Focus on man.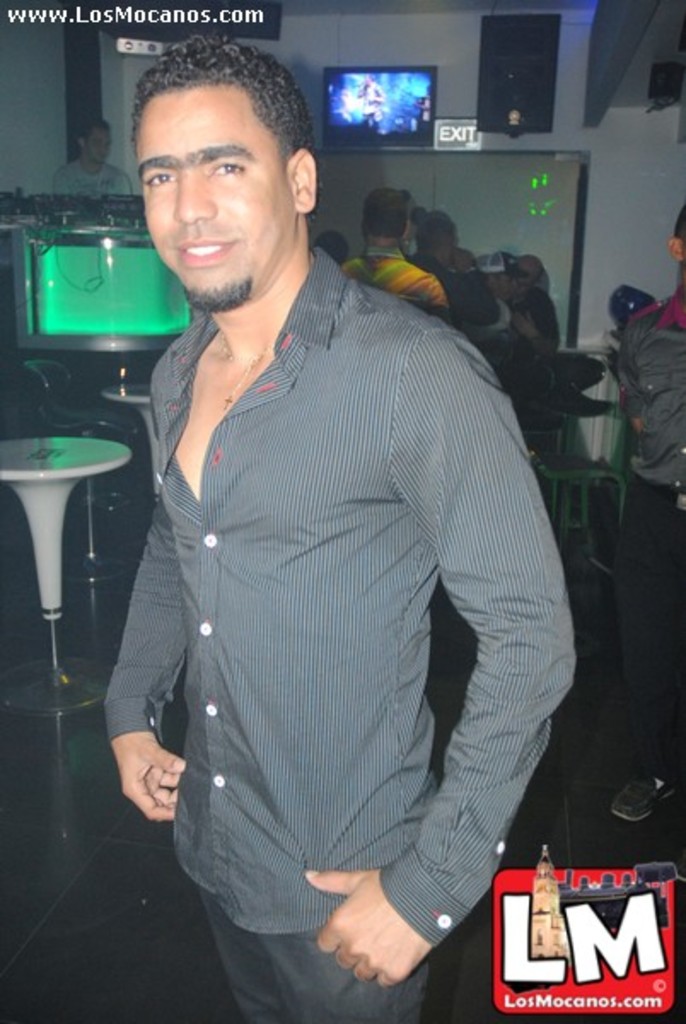
Focused at x1=524 y1=241 x2=539 y2=311.
